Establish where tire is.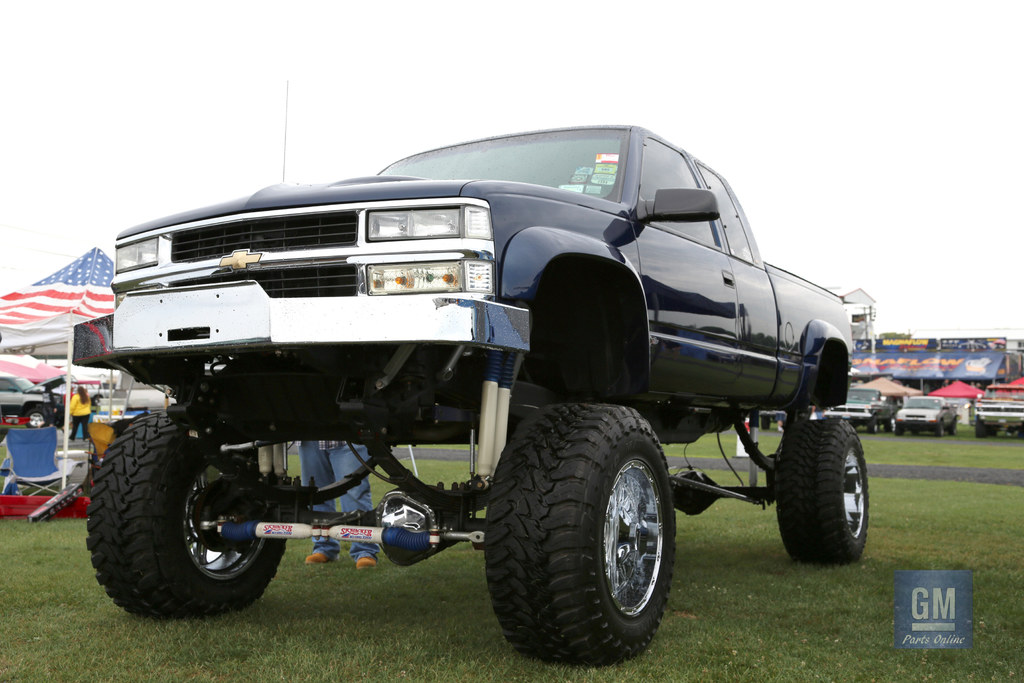
Established at region(486, 407, 692, 661).
